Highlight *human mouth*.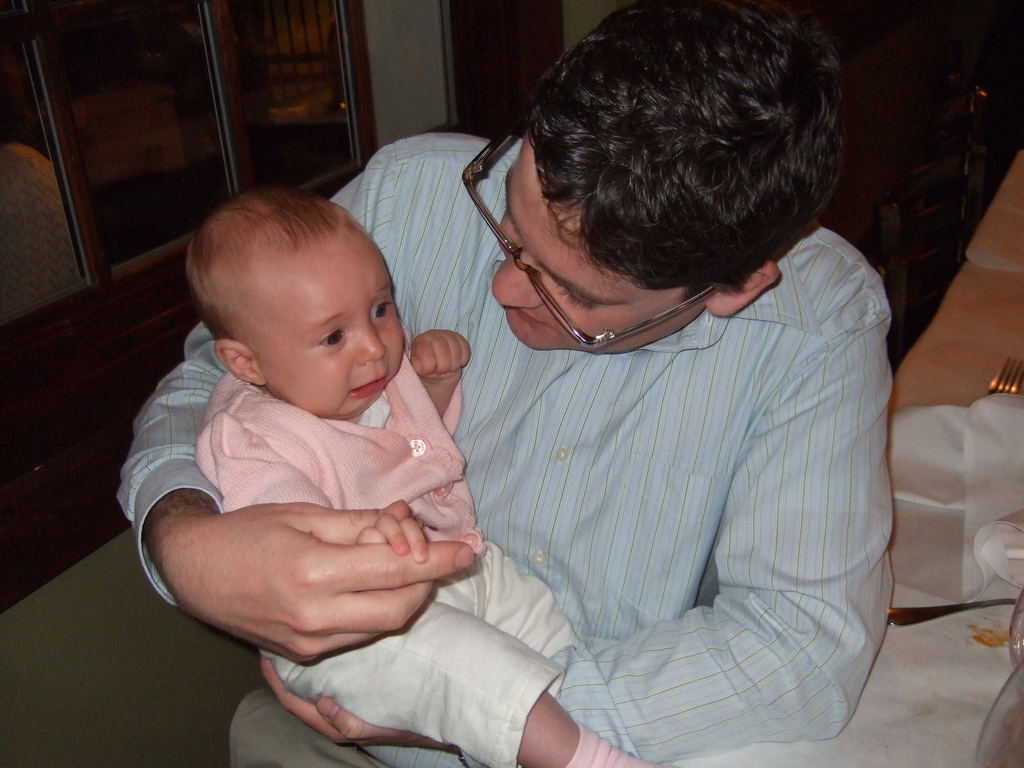
Highlighted region: crop(348, 369, 390, 399).
